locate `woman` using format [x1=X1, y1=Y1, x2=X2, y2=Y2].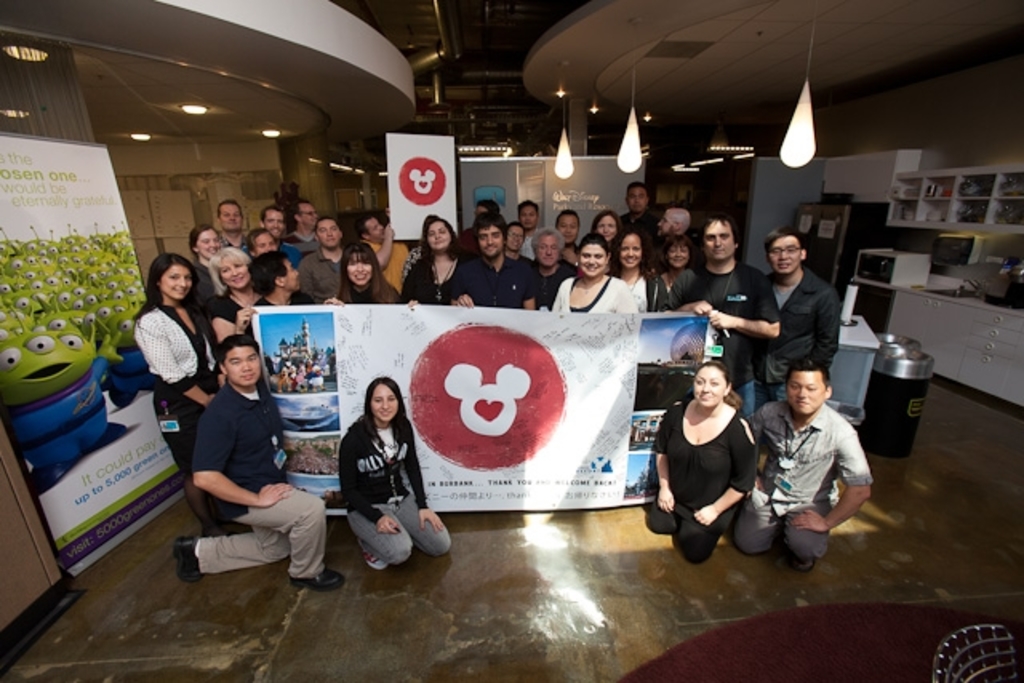
[x1=338, y1=376, x2=456, y2=571].
